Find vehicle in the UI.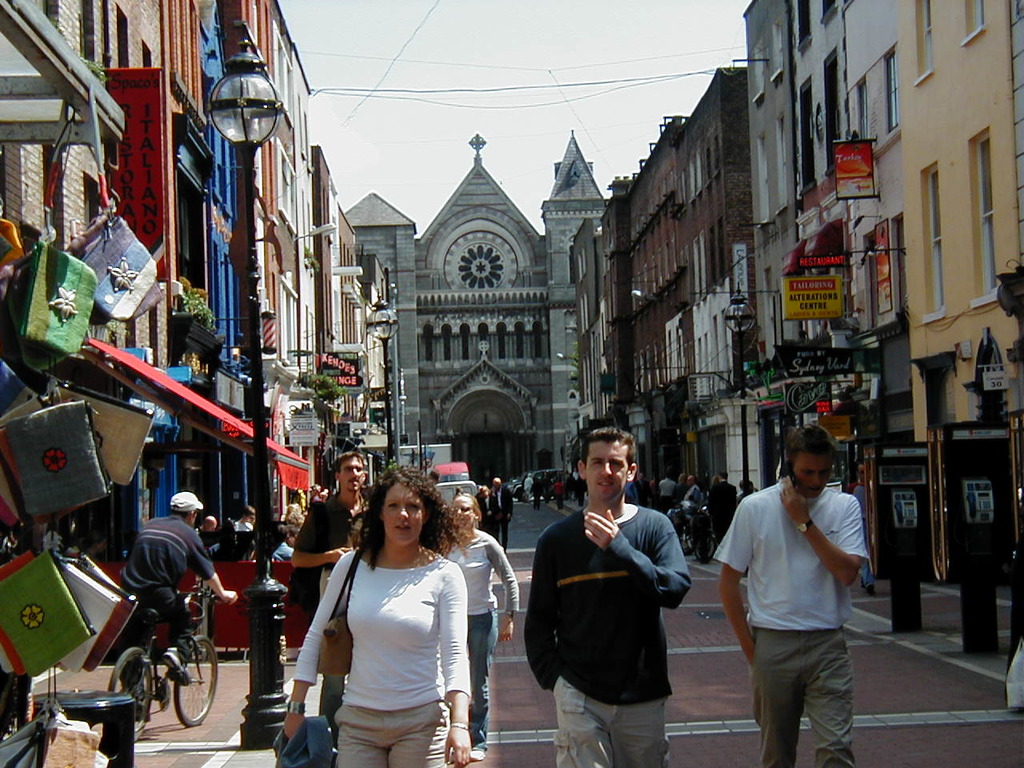
UI element at 108:582:233:743.
